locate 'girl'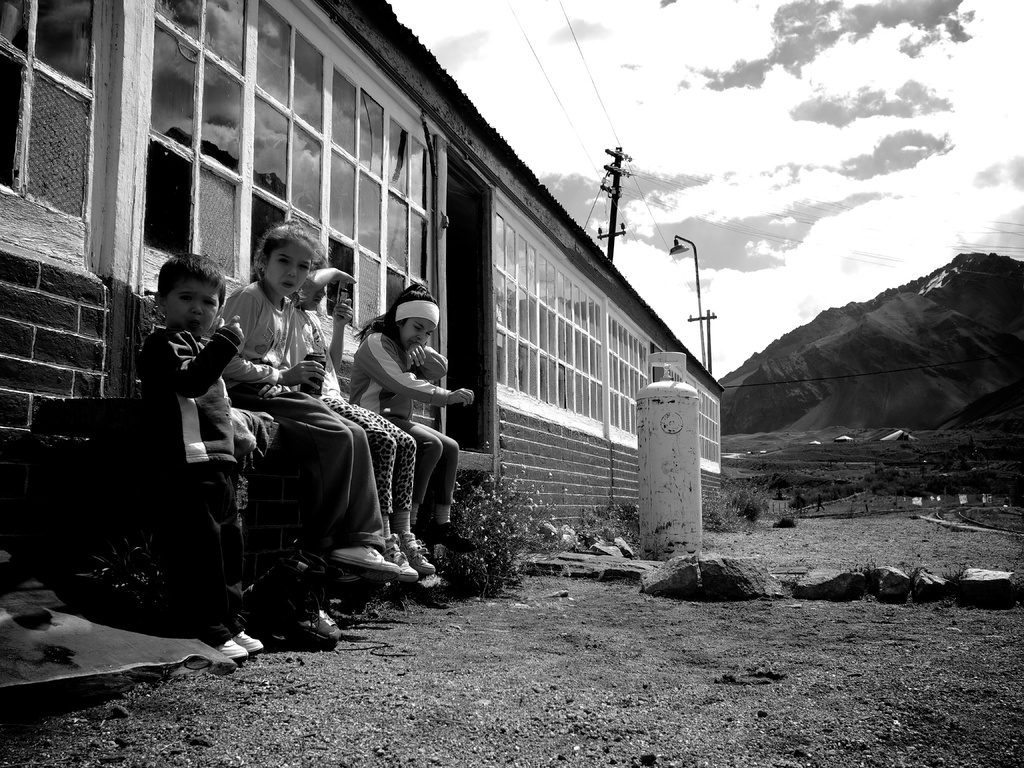
346, 282, 477, 550
